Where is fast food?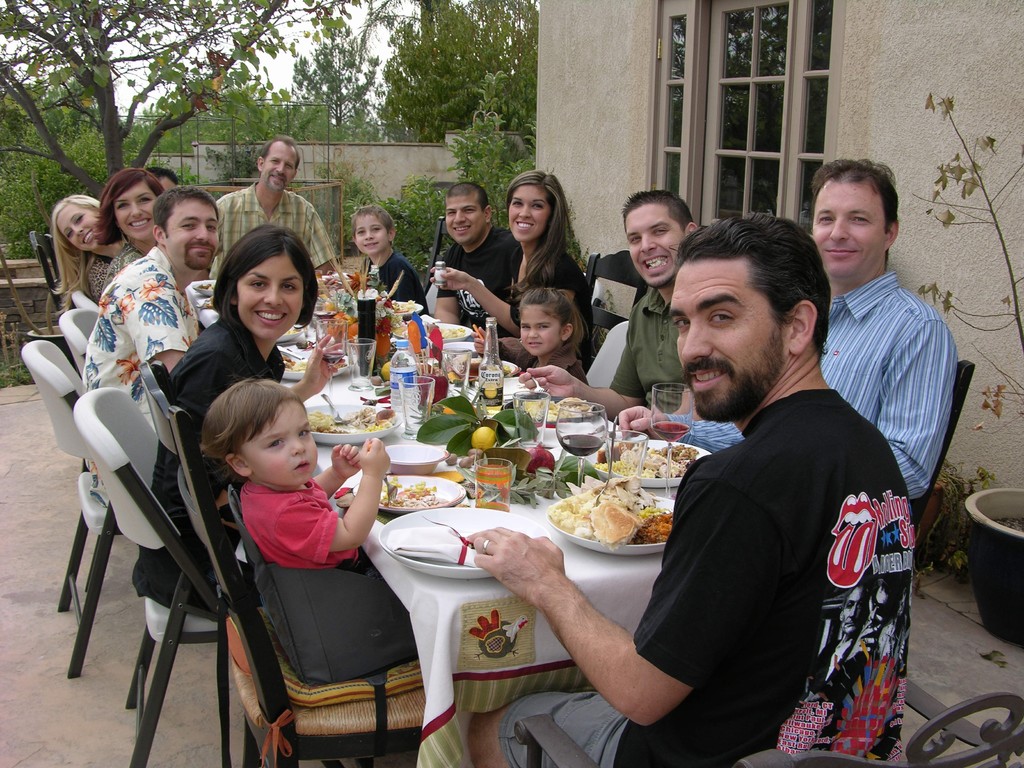
(x1=562, y1=480, x2=662, y2=563).
